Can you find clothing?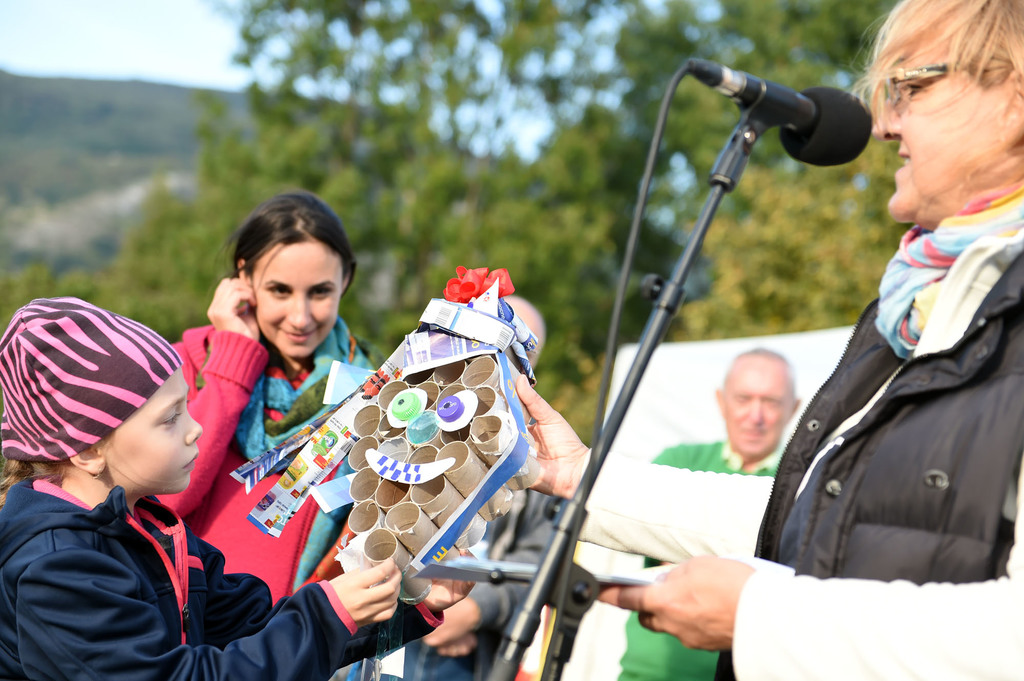
Yes, bounding box: 170:322:372:605.
